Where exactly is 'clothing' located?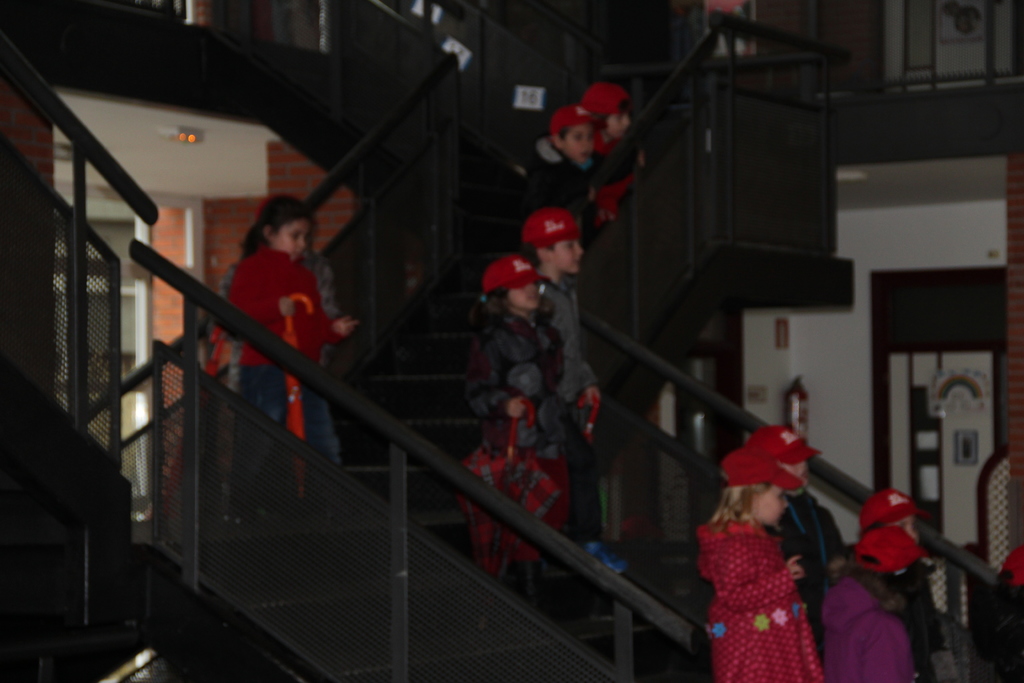
Its bounding box is rect(461, 315, 572, 577).
